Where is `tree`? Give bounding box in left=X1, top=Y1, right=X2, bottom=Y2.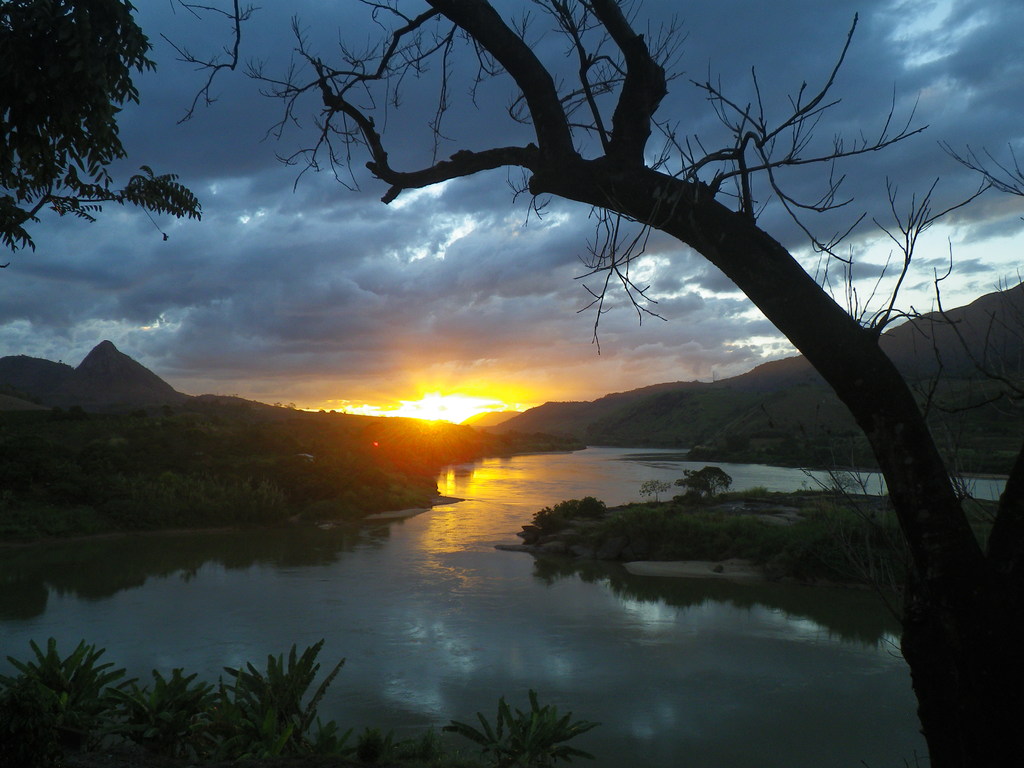
left=726, top=433, right=751, bottom=450.
